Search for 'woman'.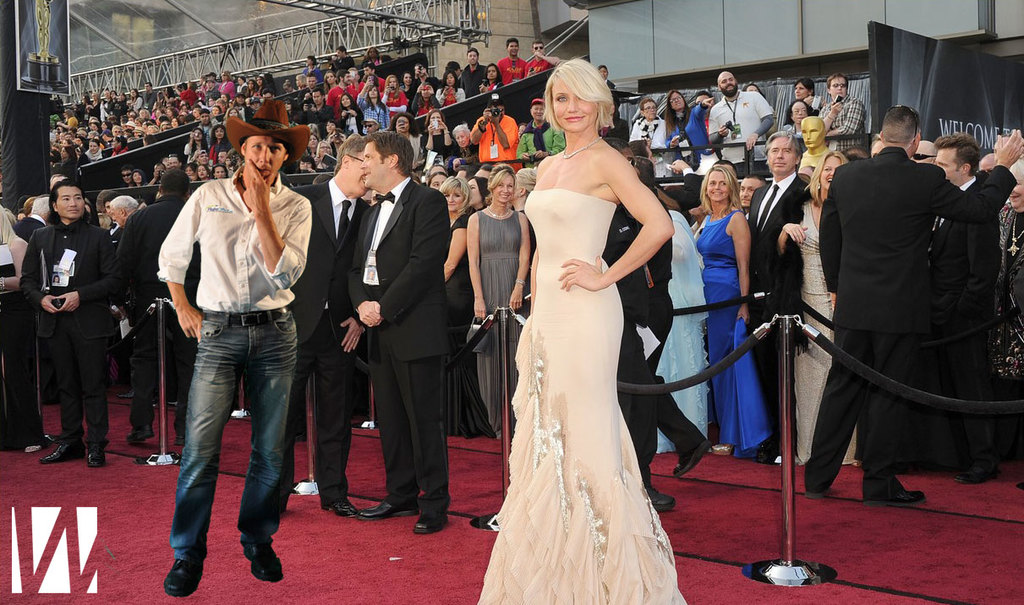
Found at pyautogui.locateOnScreen(506, 161, 539, 256).
